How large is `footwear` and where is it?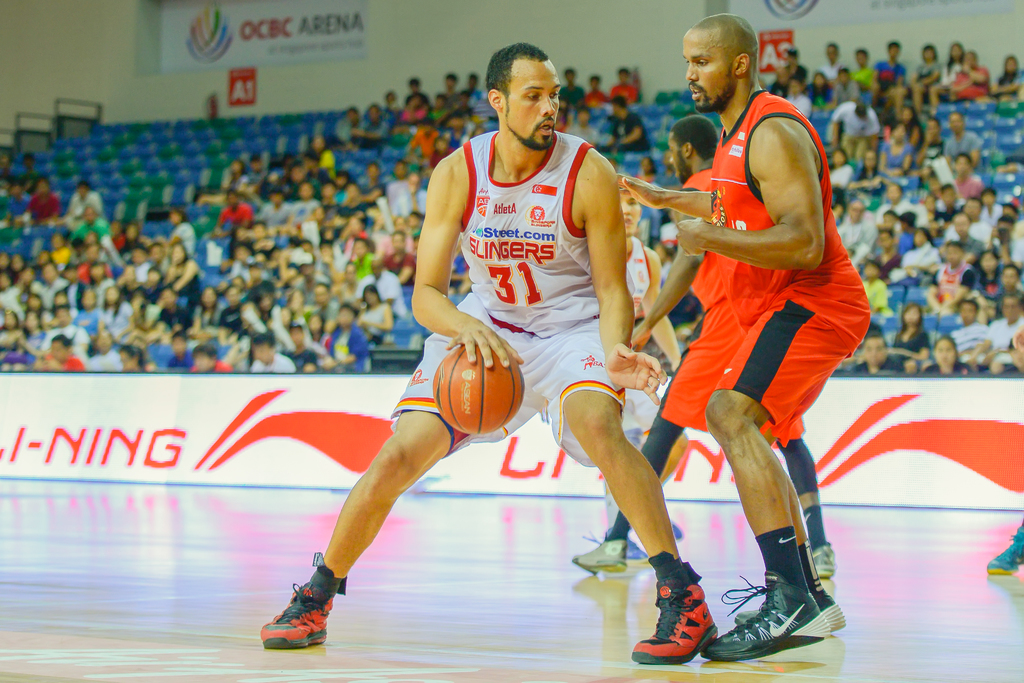
Bounding box: box=[625, 533, 646, 562].
